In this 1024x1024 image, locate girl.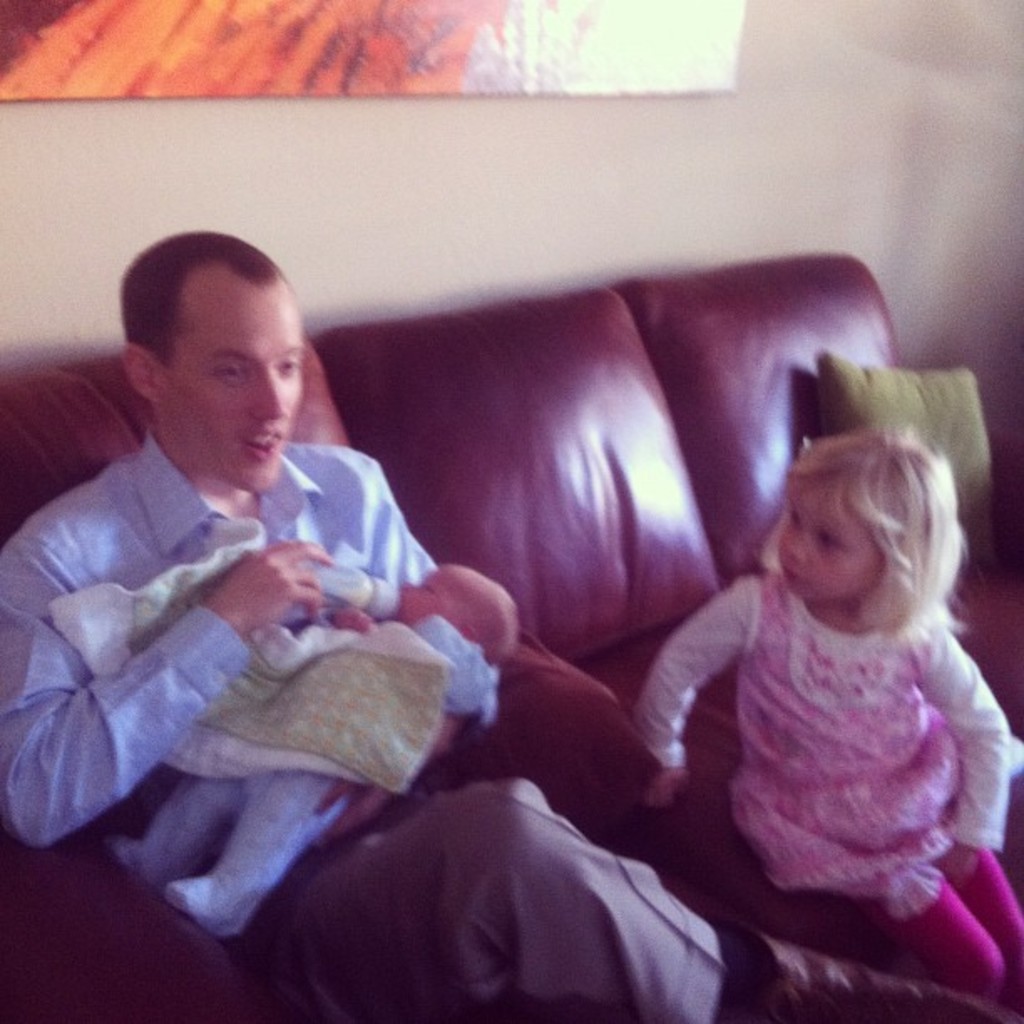
Bounding box: (609,425,1019,1007).
